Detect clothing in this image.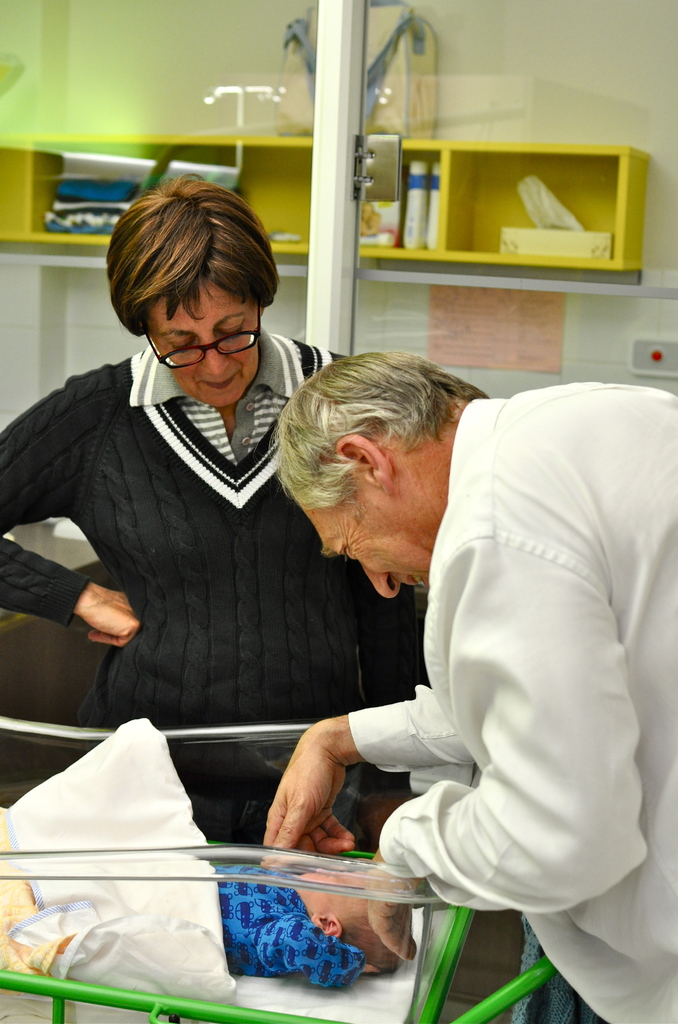
Detection: [left=311, top=388, right=677, bottom=1023].
